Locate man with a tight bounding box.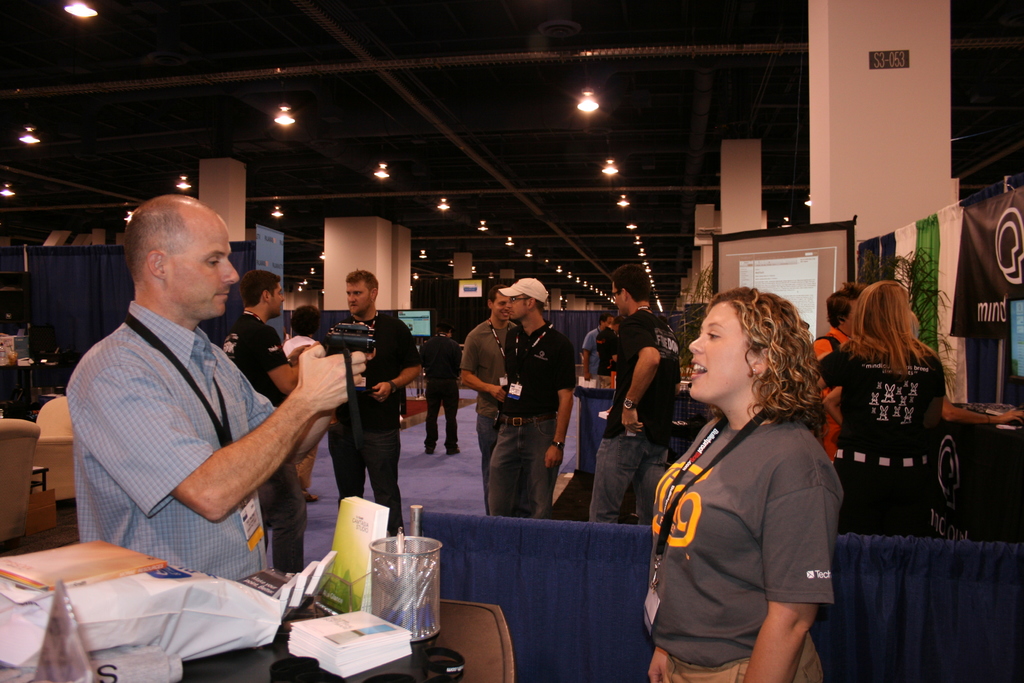
(left=415, top=315, right=463, bottom=452).
